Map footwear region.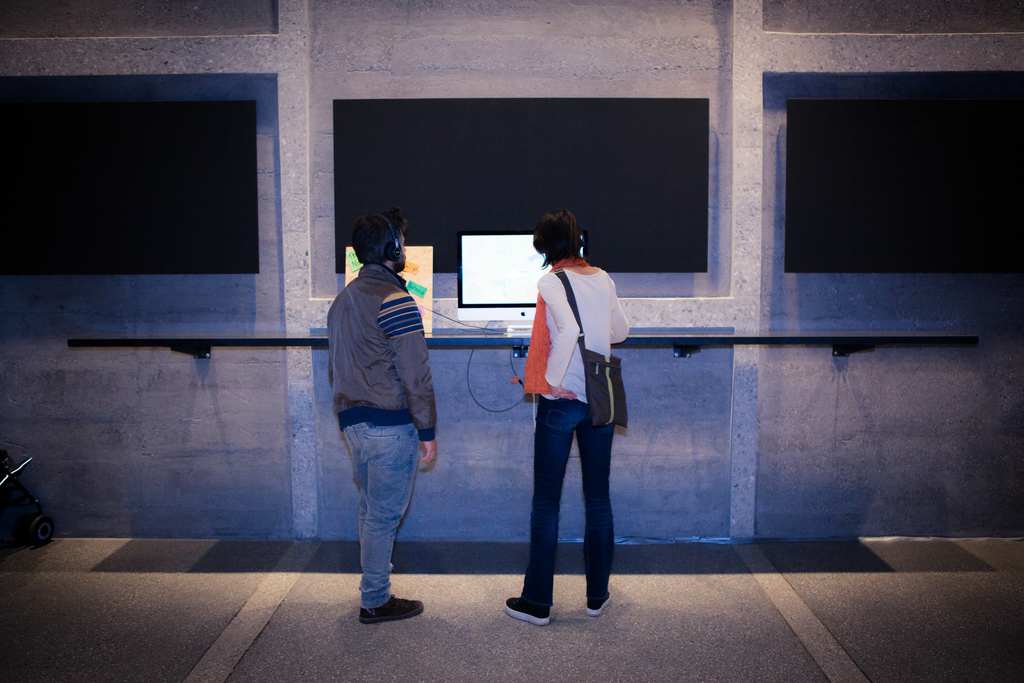
Mapped to [502,595,551,630].
